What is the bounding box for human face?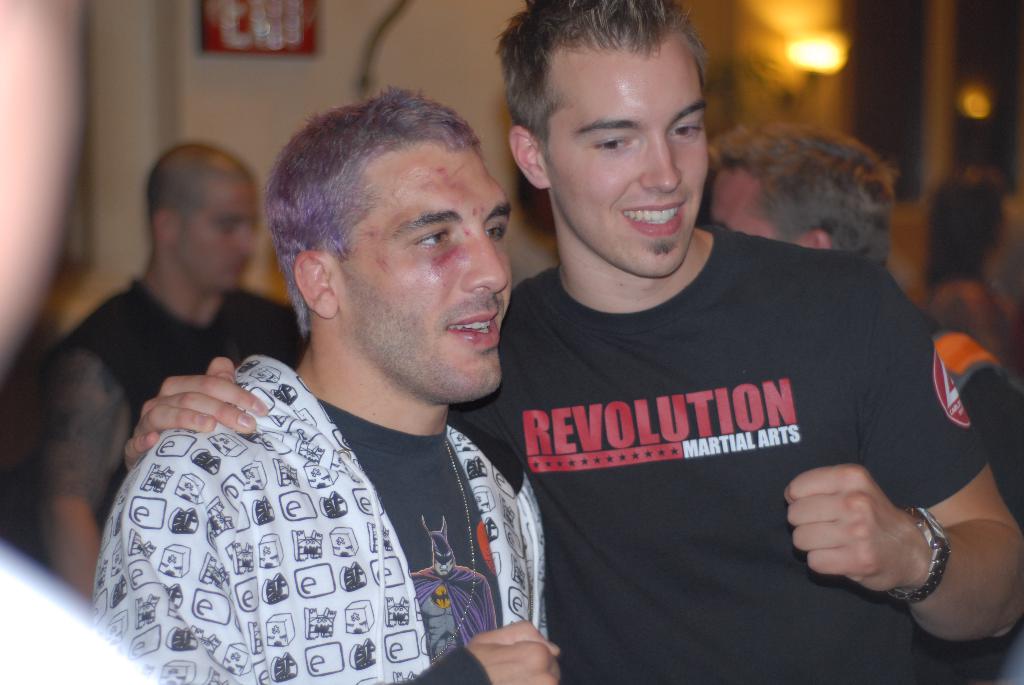
box(341, 145, 509, 407).
